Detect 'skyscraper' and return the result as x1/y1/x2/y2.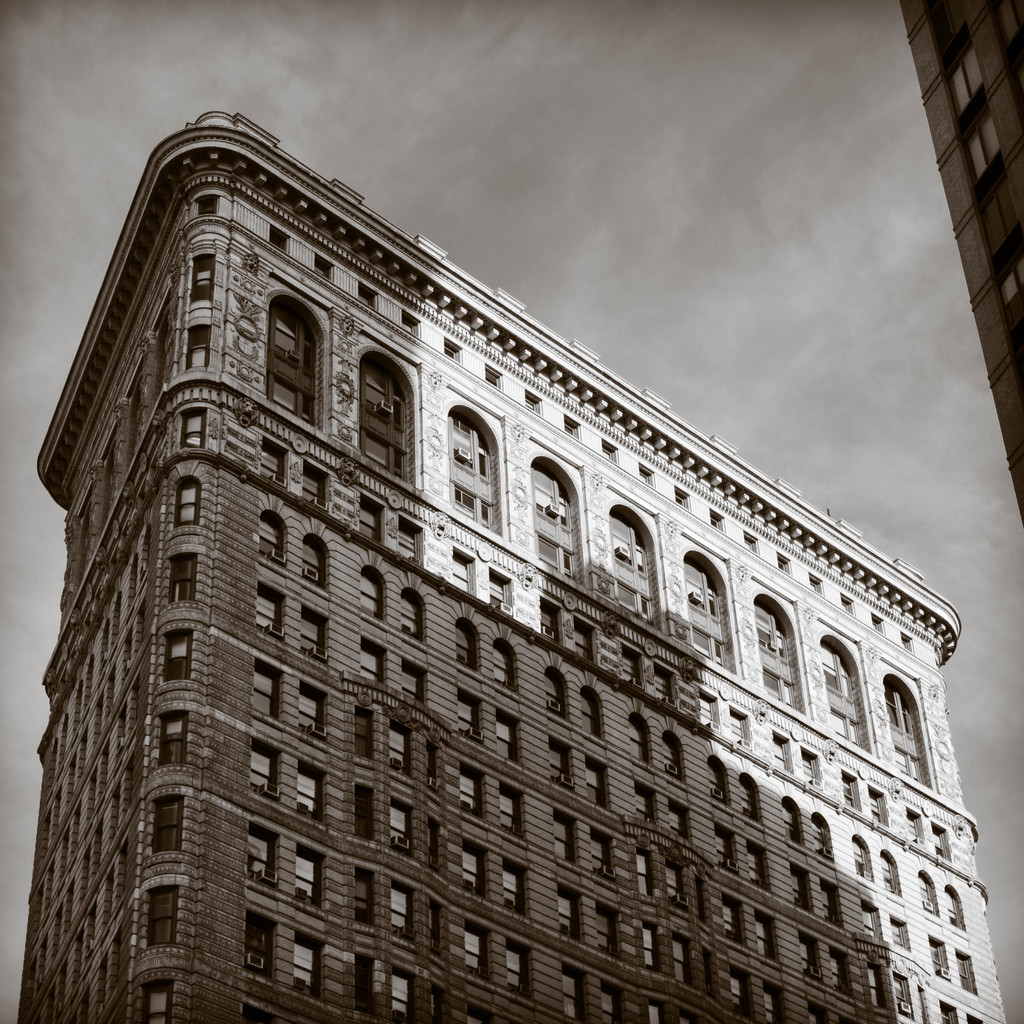
900/0/1023/512.
